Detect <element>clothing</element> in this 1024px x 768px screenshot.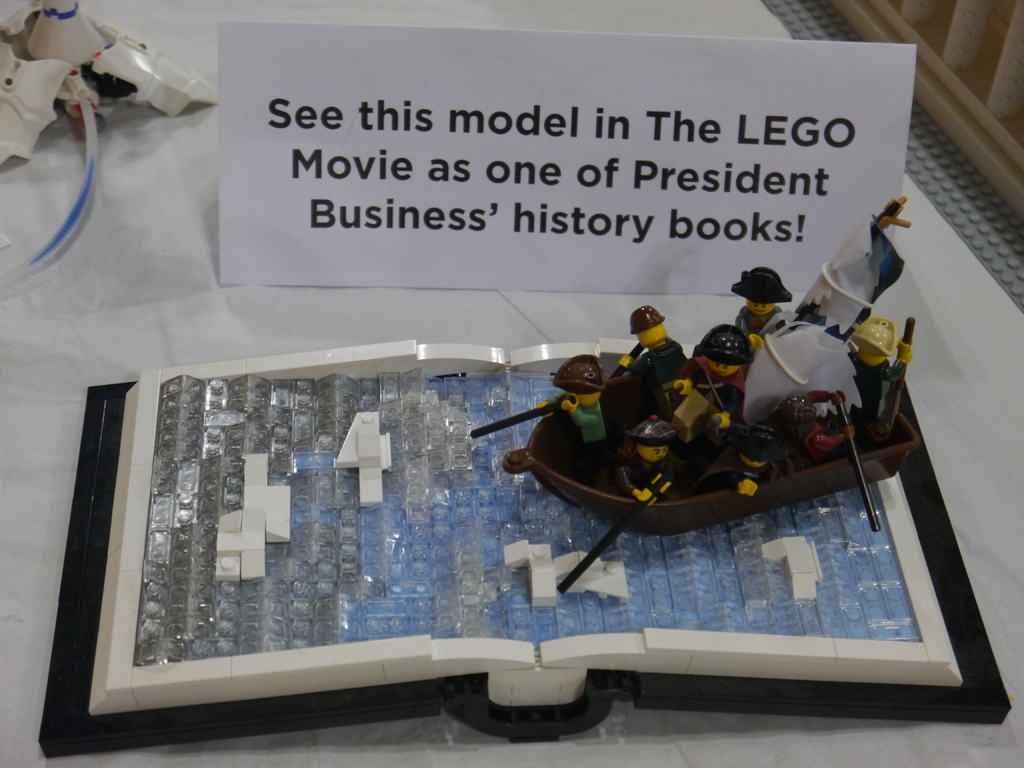
Detection: bbox=(689, 357, 747, 404).
